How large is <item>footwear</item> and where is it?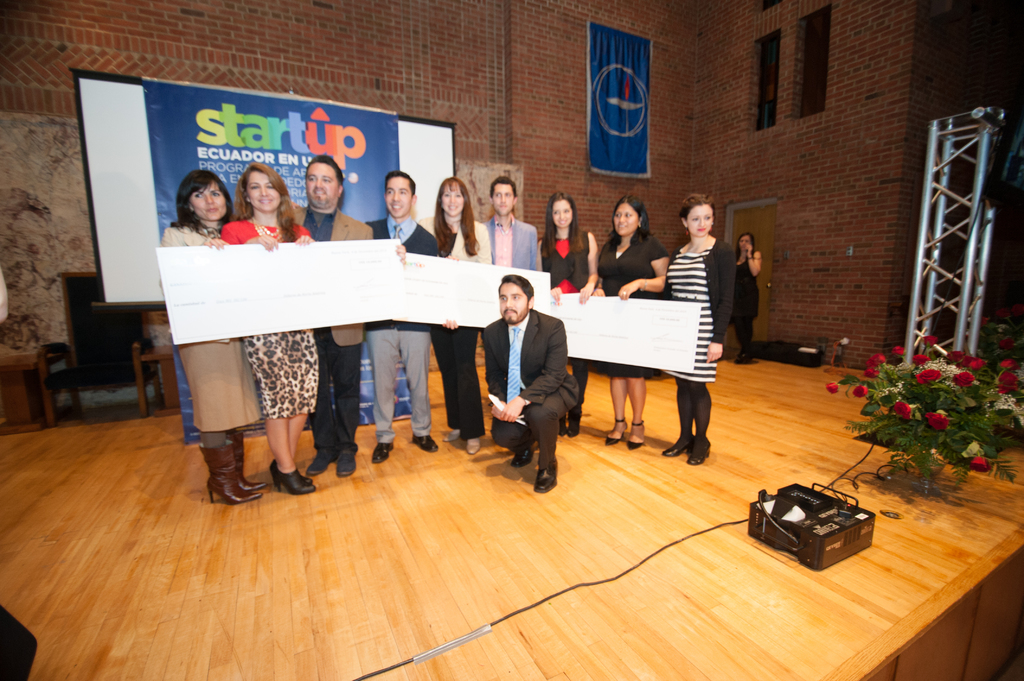
Bounding box: 186,427,255,512.
